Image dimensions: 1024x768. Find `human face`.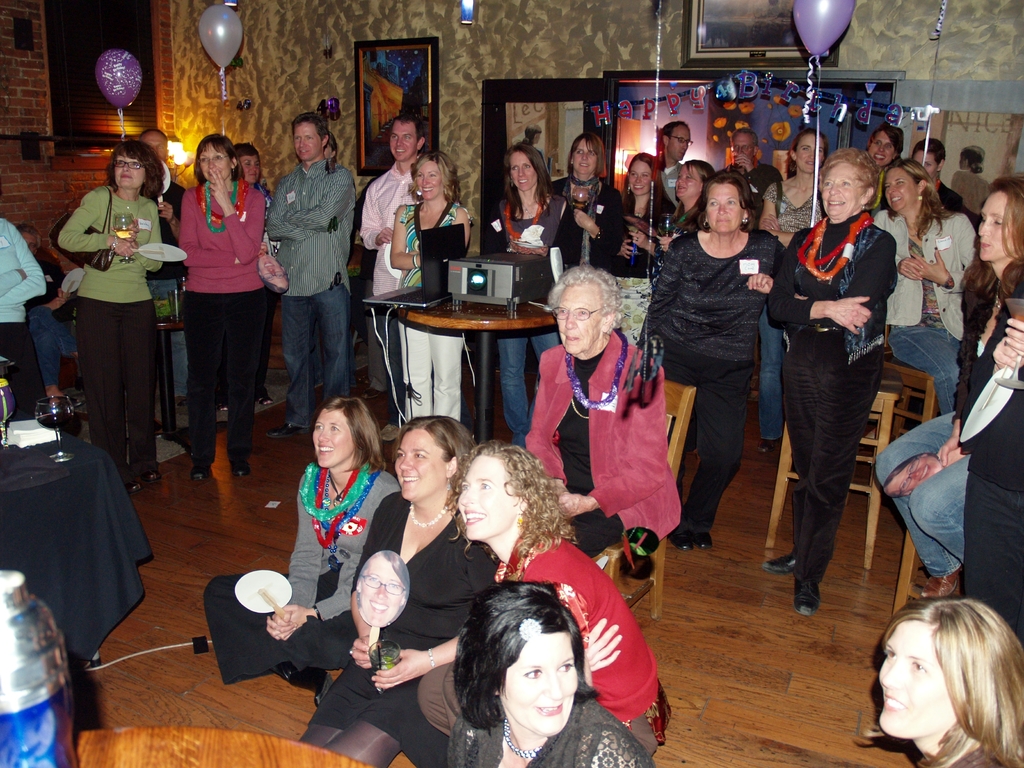
pyautogui.locateOnScreen(732, 131, 755, 160).
